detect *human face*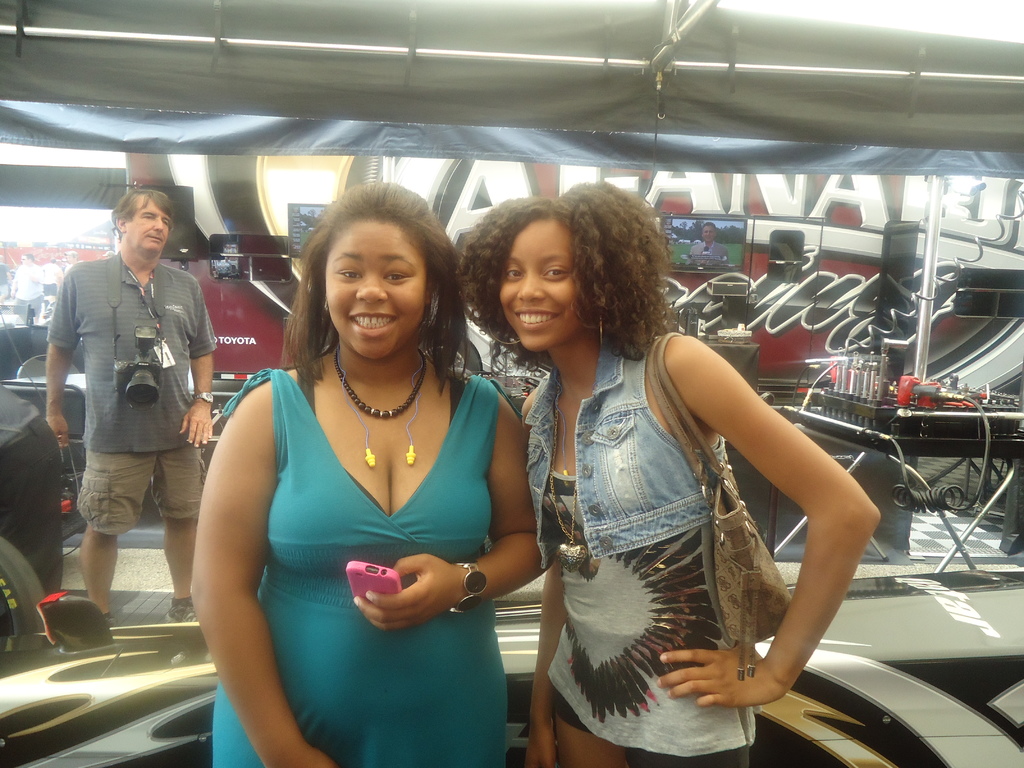
701/220/717/246
